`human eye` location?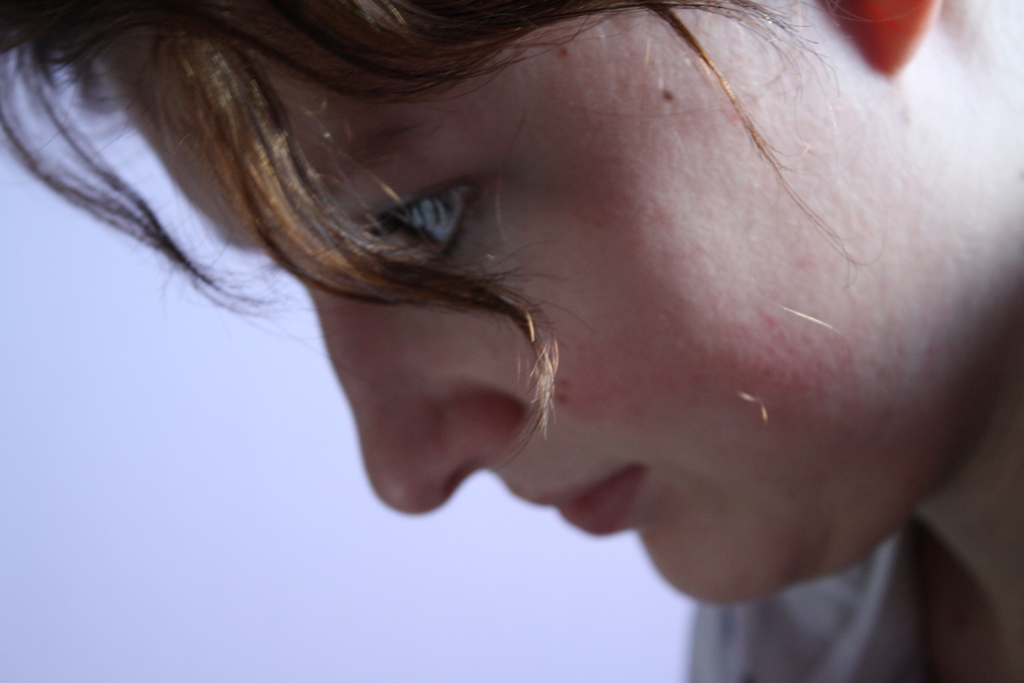
box=[341, 163, 521, 278]
